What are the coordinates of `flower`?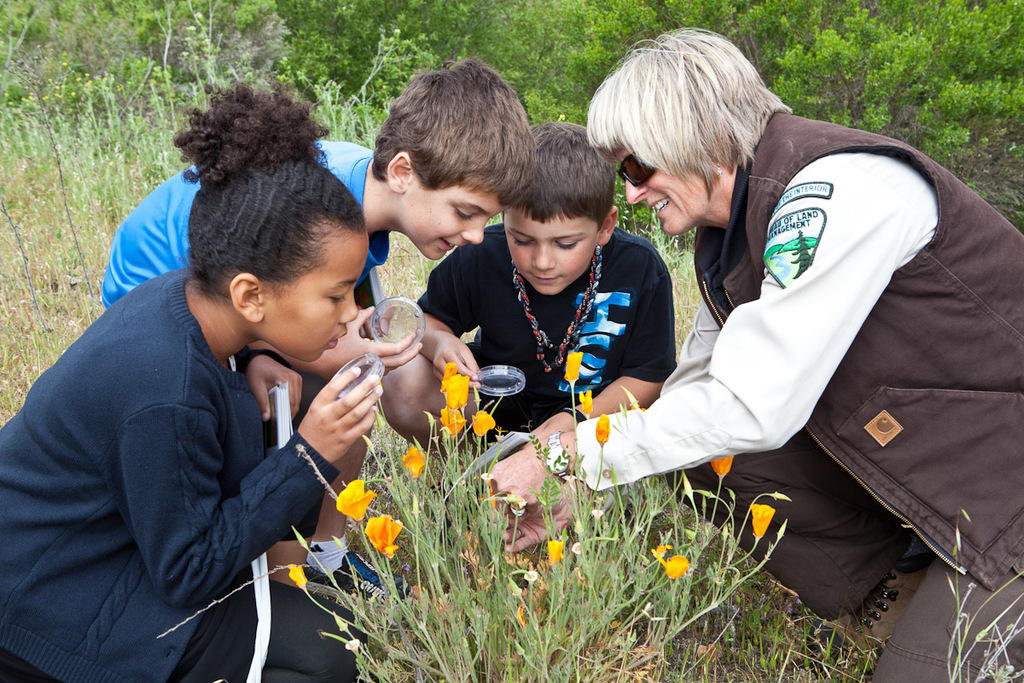
443/377/467/408.
